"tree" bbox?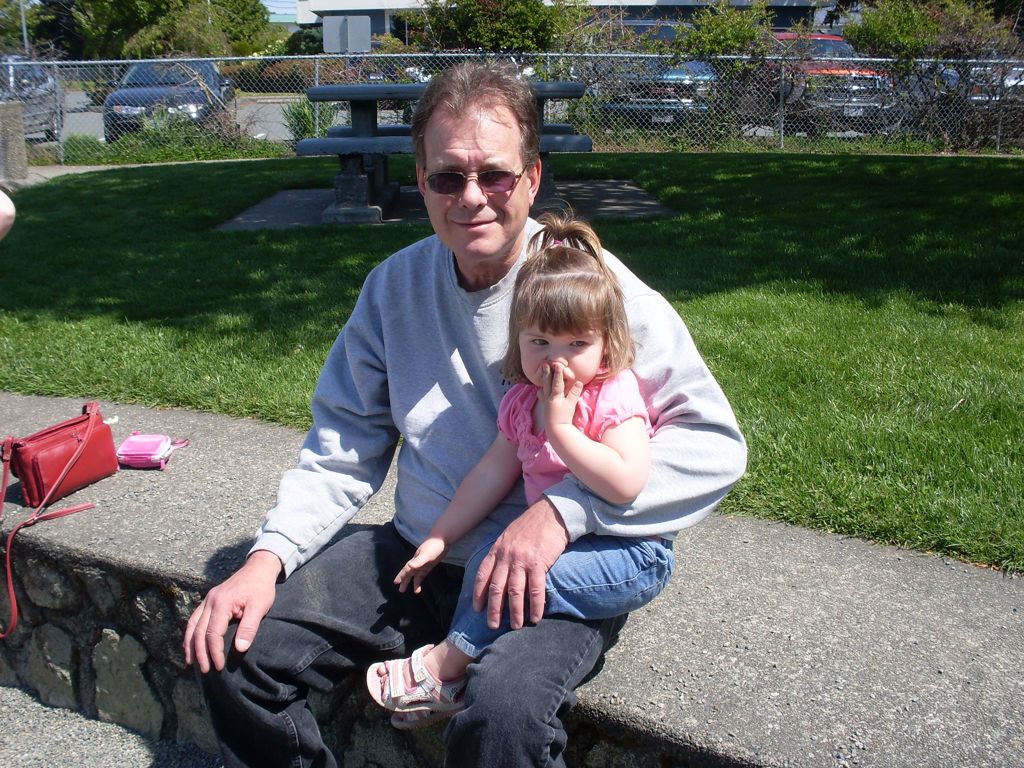
crop(14, 0, 273, 92)
